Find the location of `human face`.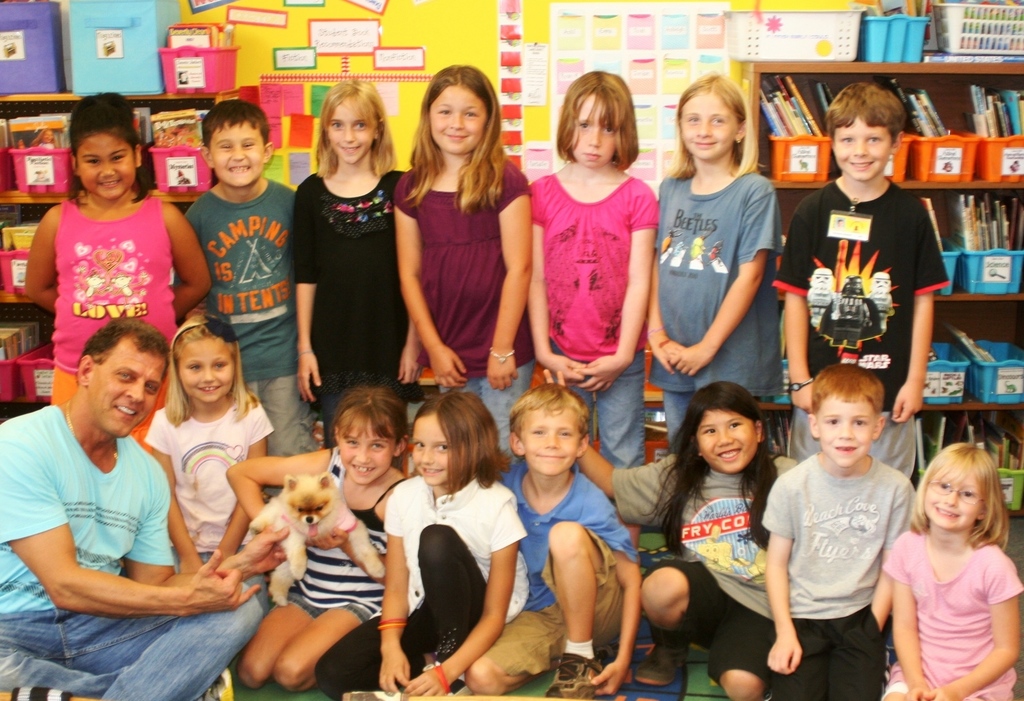
Location: Rect(92, 345, 163, 441).
